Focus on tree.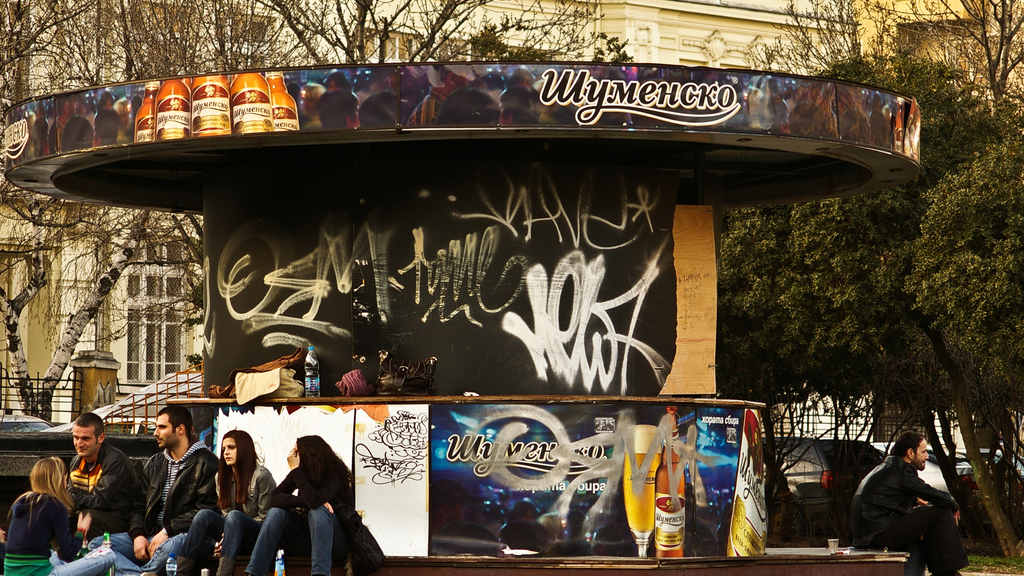
Focused at (259, 0, 614, 76).
